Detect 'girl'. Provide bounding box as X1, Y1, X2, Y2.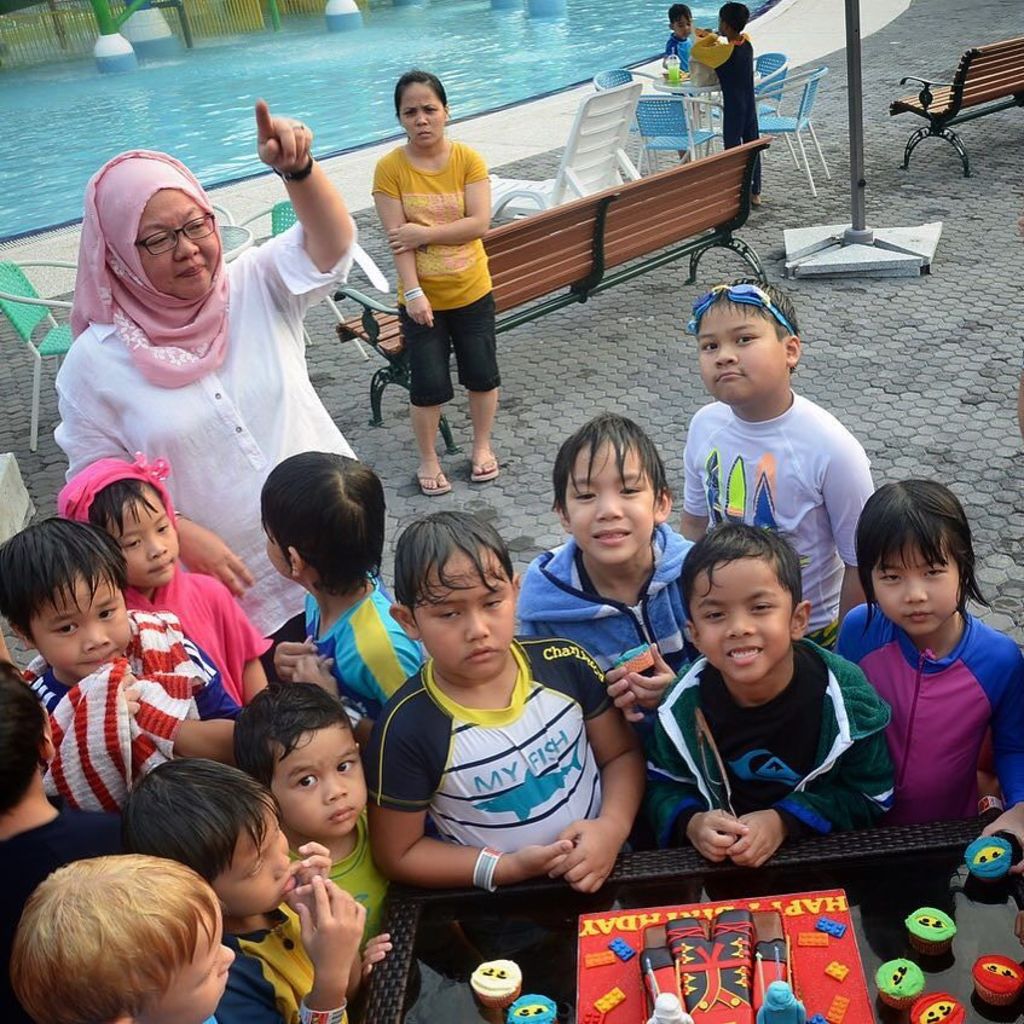
58, 458, 264, 716.
